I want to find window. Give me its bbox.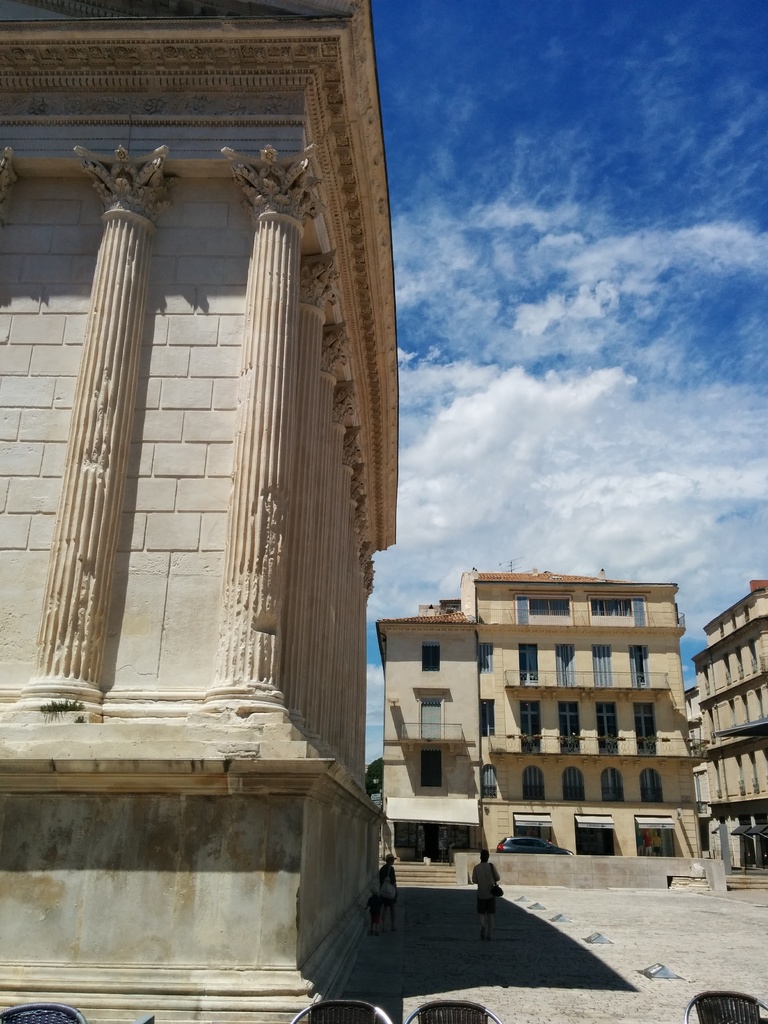
592, 599, 646, 630.
